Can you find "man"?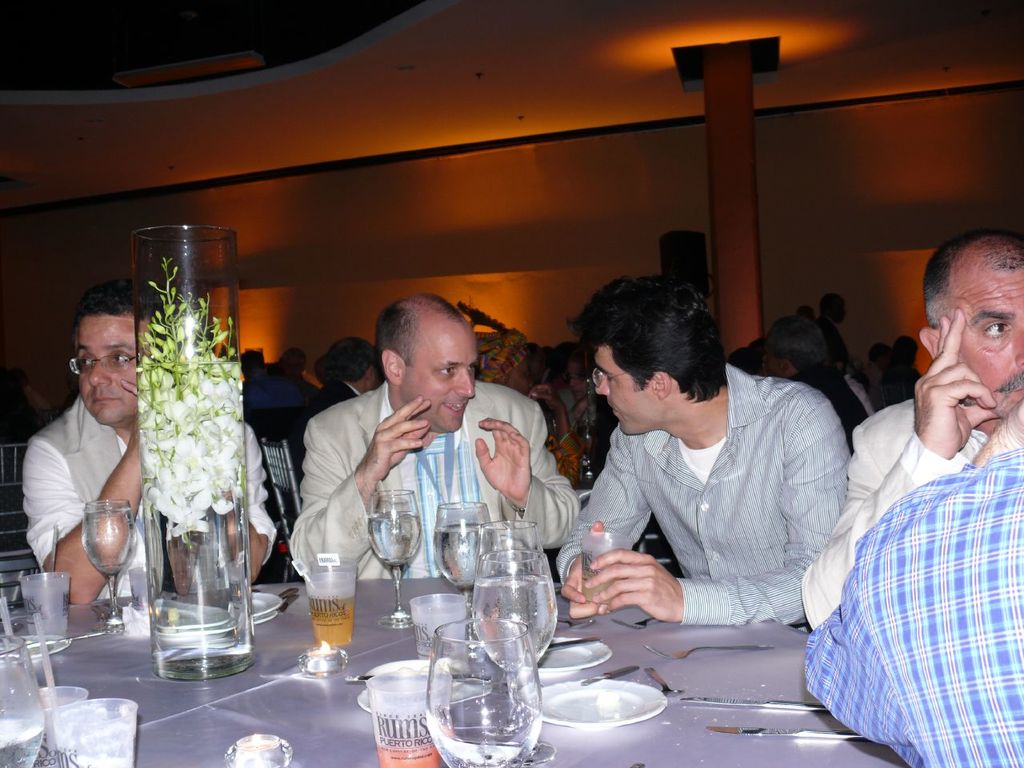
Yes, bounding box: [left=805, top=212, right=1023, bottom=765].
